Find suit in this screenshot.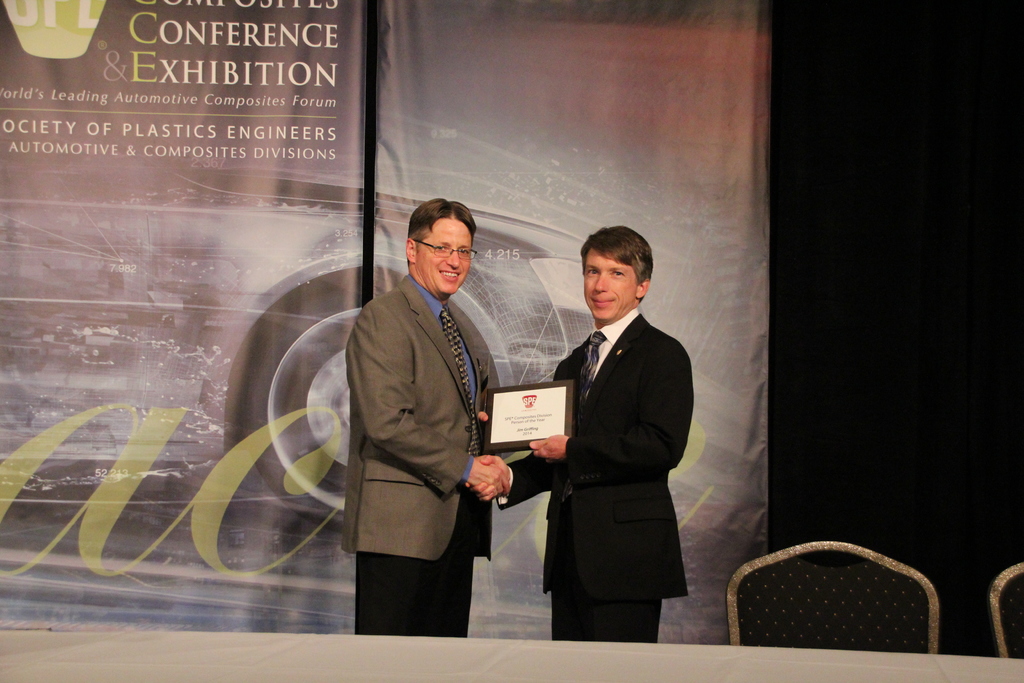
The bounding box for suit is crop(348, 270, 499, 641).
